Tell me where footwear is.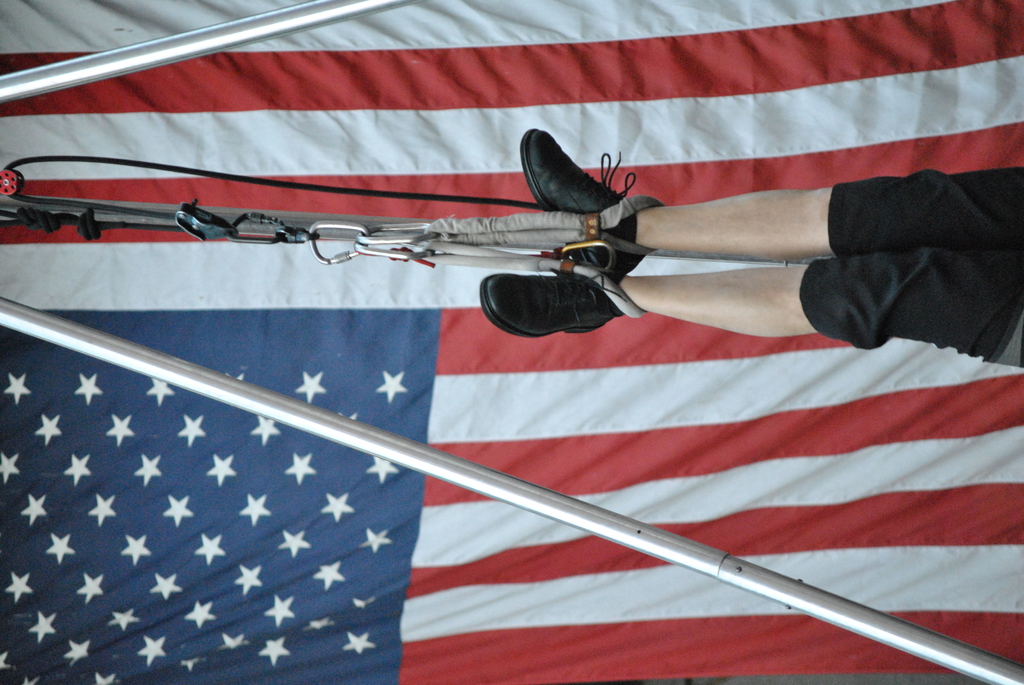
footwear is at detection(479, 259, 621, 345).
